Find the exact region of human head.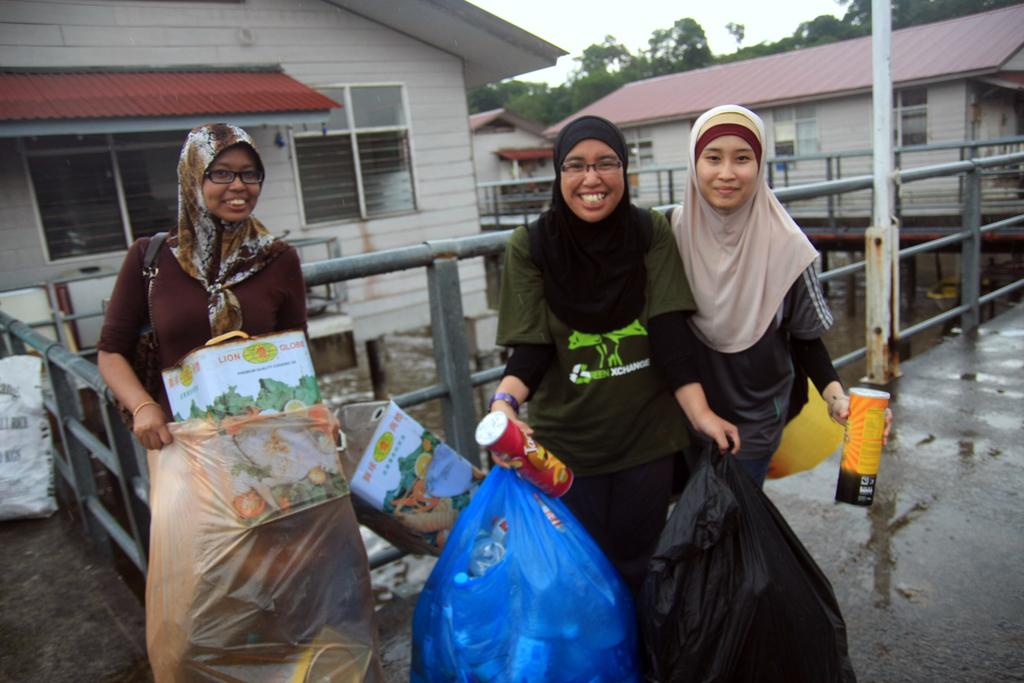
Exact region: 689,105,775,211.
